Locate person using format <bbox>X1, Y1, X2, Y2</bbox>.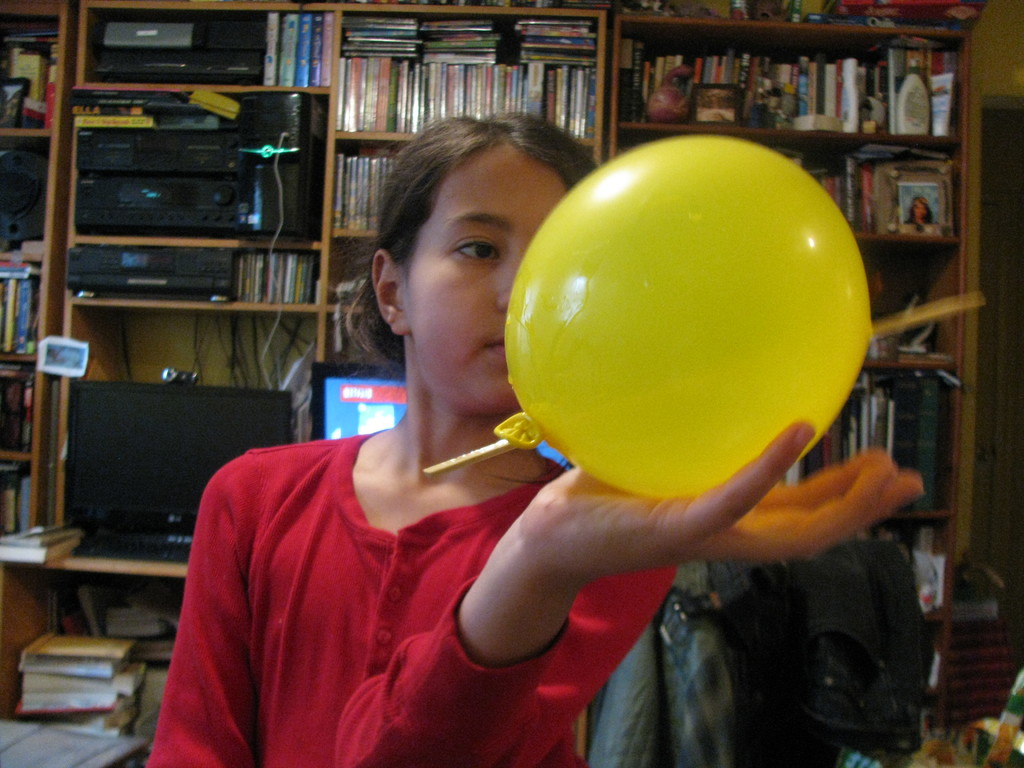
<bbox>161, 129, 707, 733</bbox>.
